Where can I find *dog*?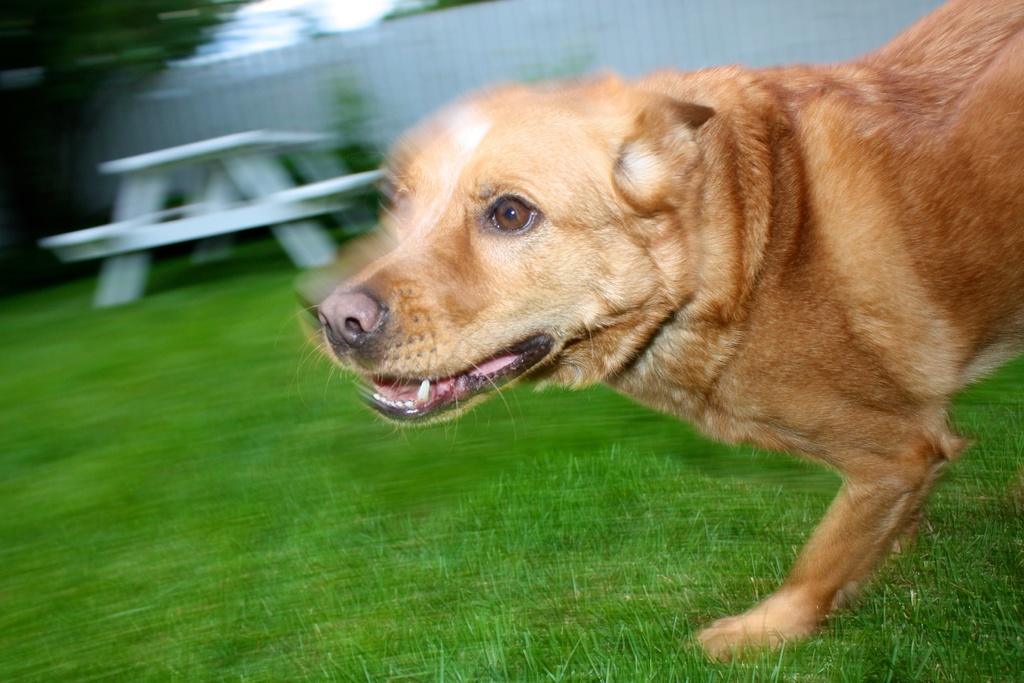
You can find it at [left=300, top=0, right=1023, bottom=661].
